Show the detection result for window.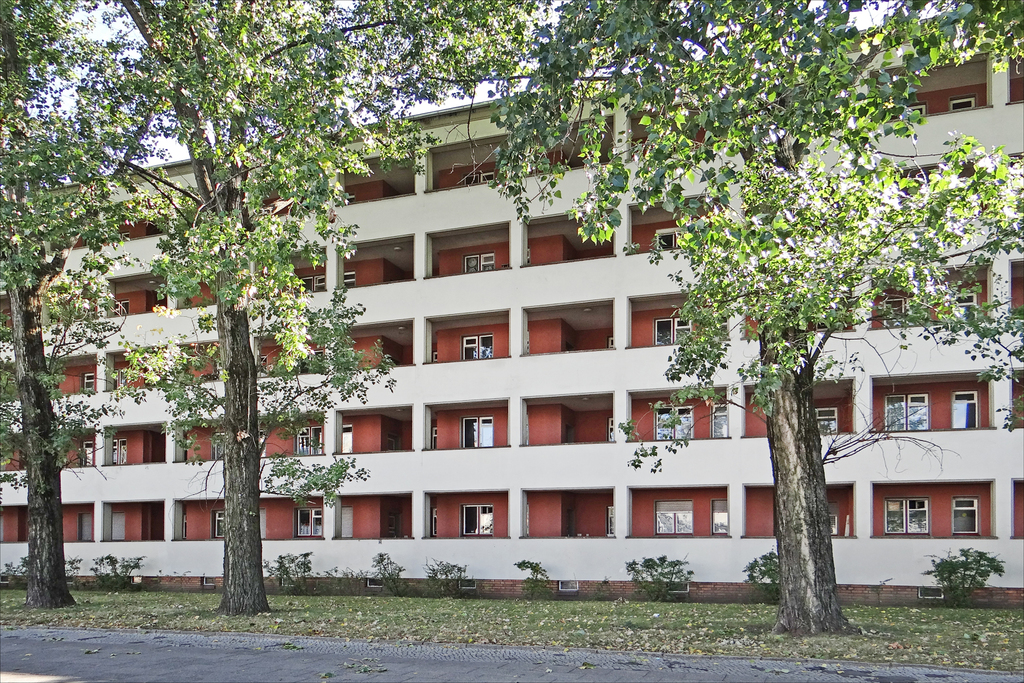
[x1=657, y1=410, x2=672, y2=438].
